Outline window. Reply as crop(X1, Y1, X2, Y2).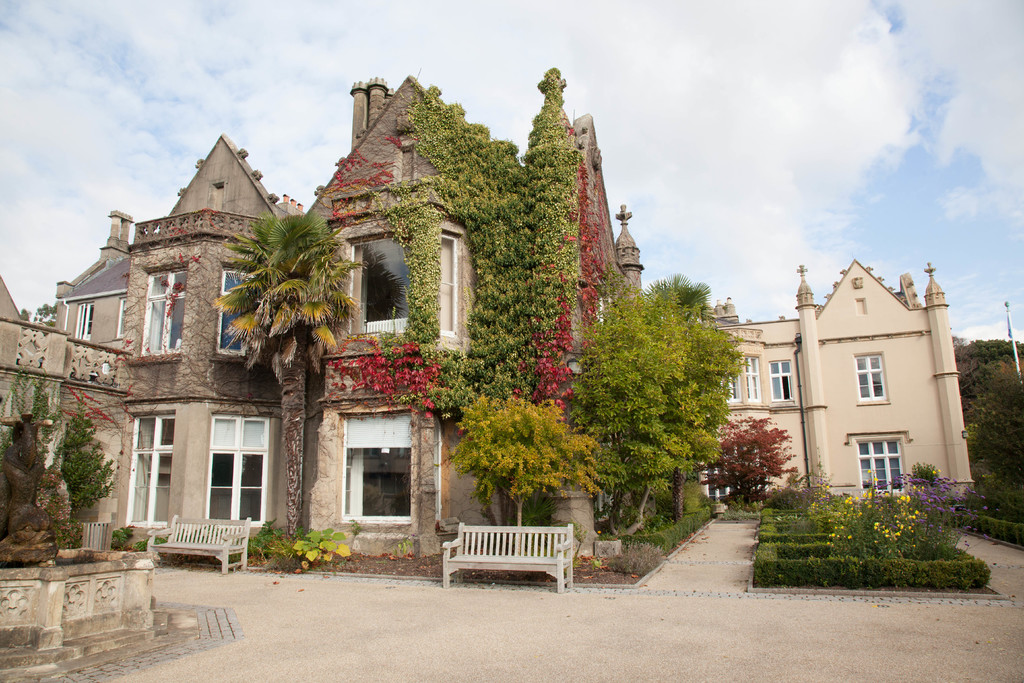
crop(771, 358, 795, 399).
